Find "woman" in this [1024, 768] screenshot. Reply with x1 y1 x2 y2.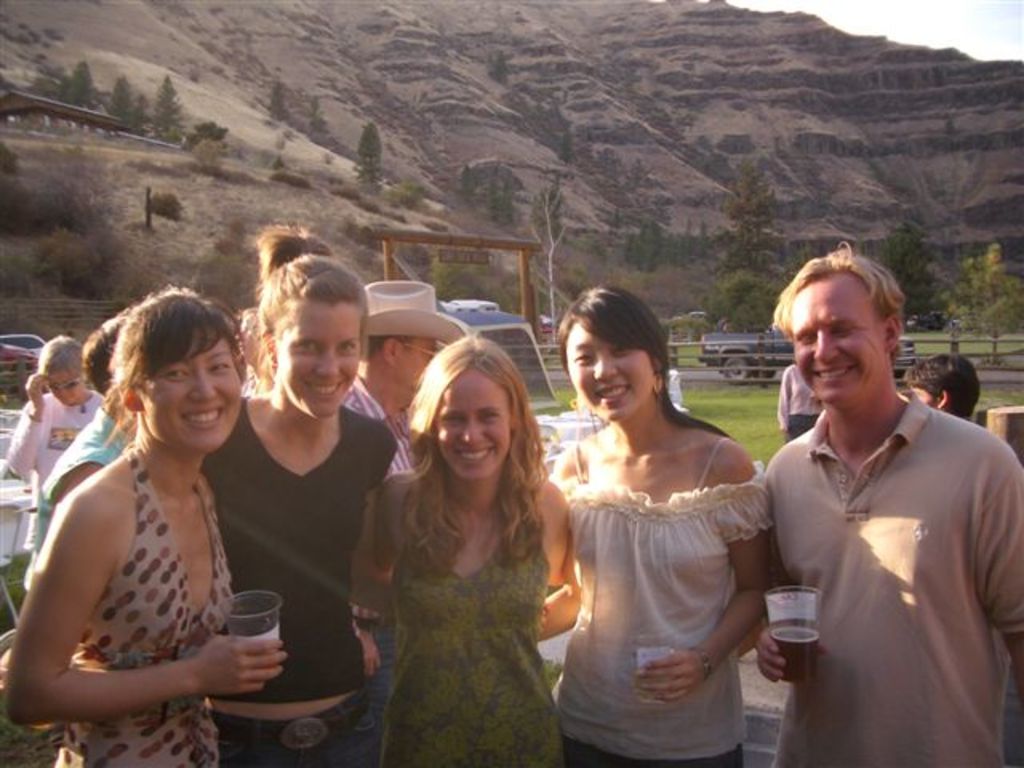
533 294 790 760.
